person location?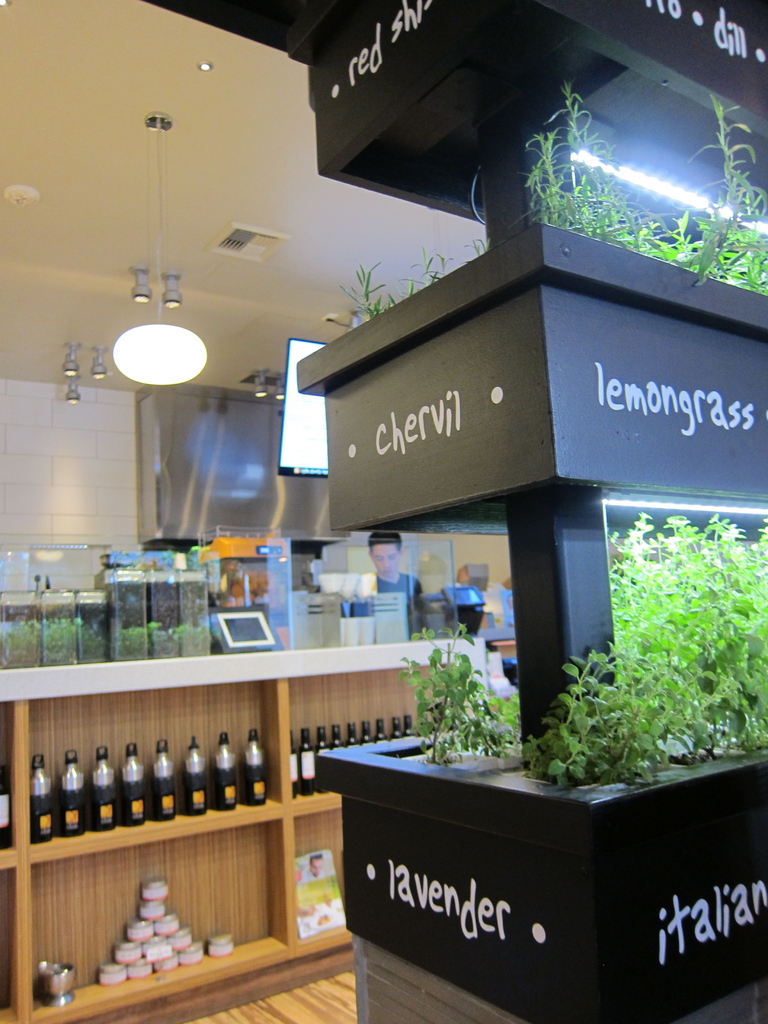
x1=367 y1=529 x2=428 y2=624
